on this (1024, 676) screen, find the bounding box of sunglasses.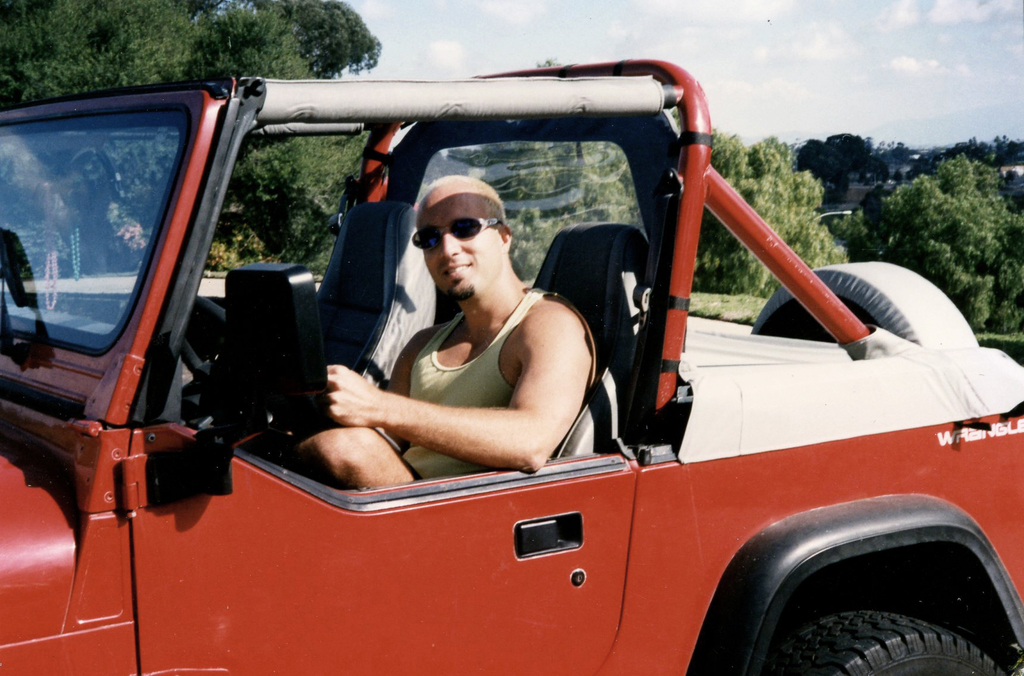
Bounding box: locate(408, 213, 500, 248).
